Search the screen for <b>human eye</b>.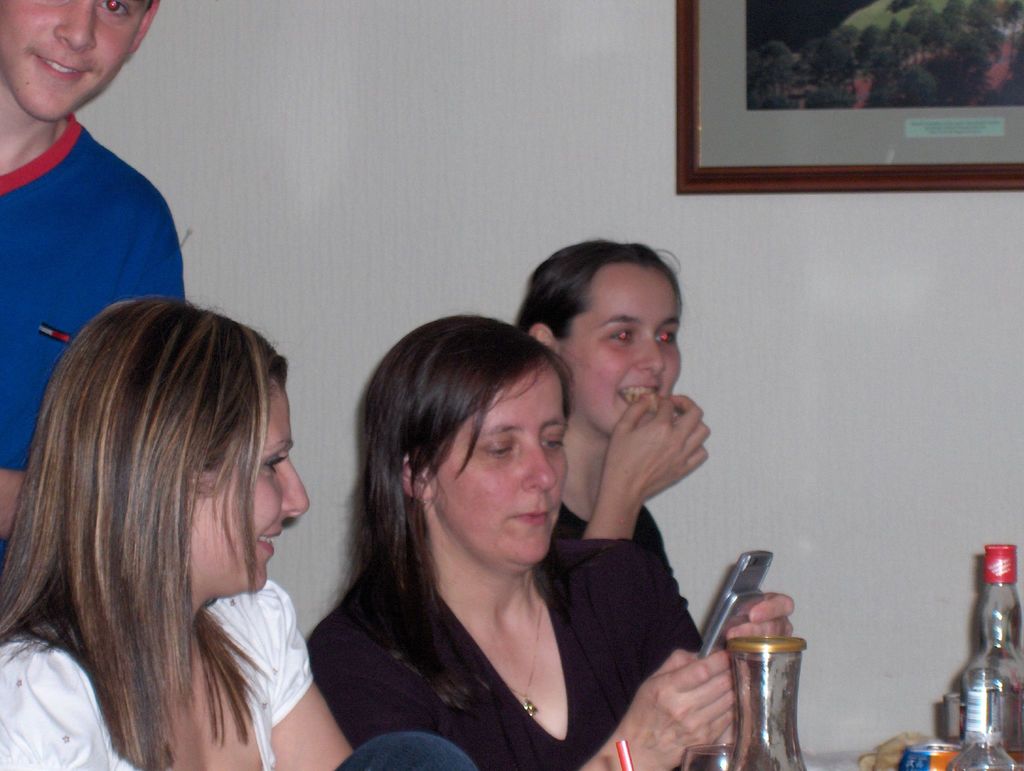
Found at x1=543 y1=434 x2=565 y2=455.
